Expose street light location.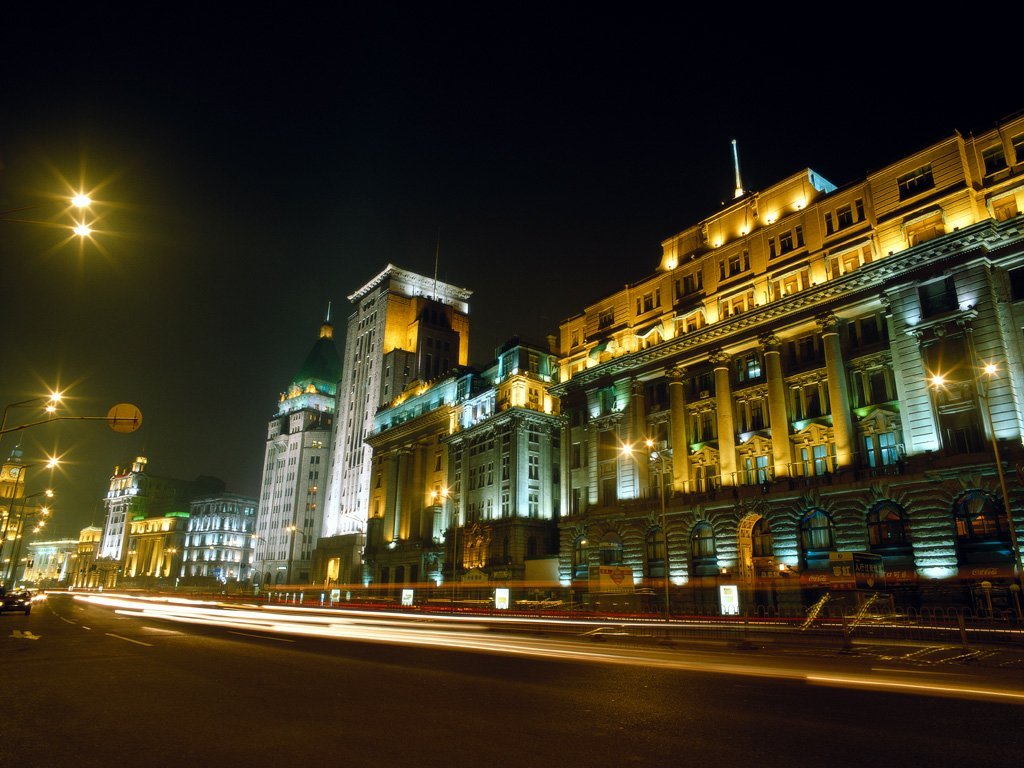
Exposed at (0, 459, 62, 546).
